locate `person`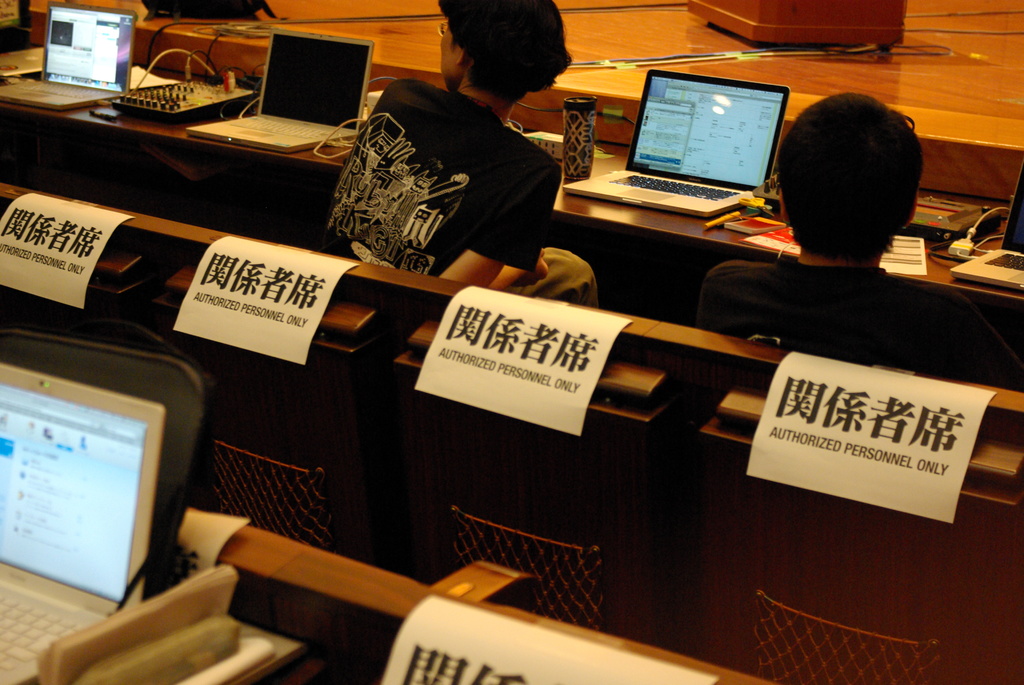
[316,13,584,299]
